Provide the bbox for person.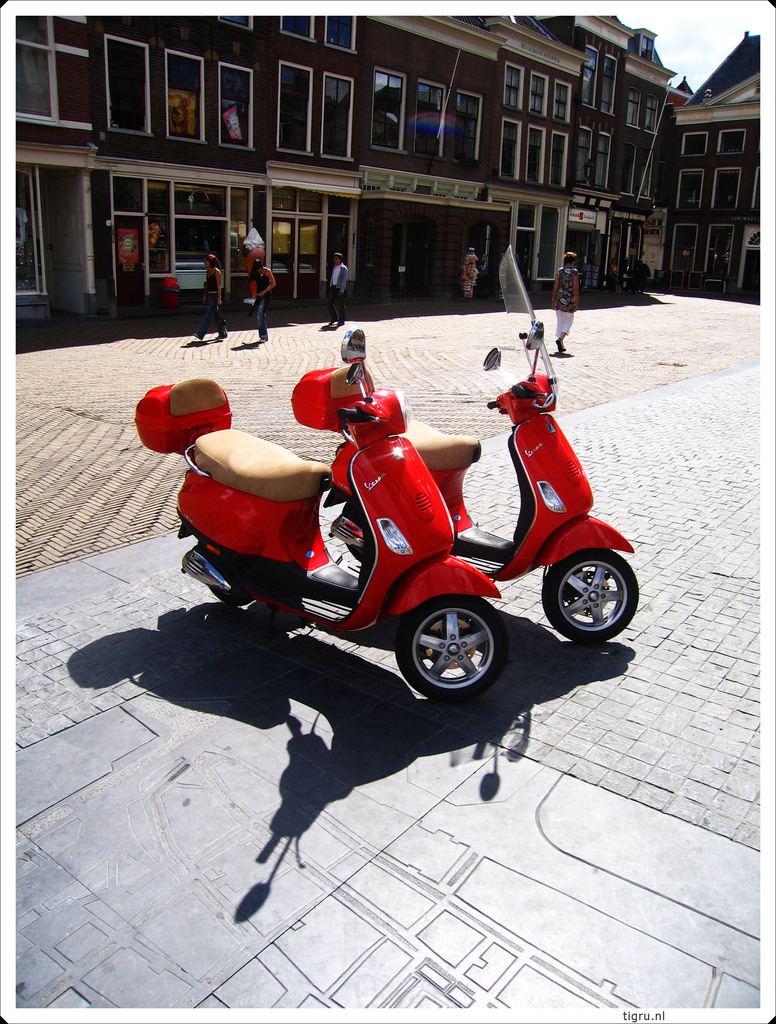
select_region(331, 252, 352, 326).
